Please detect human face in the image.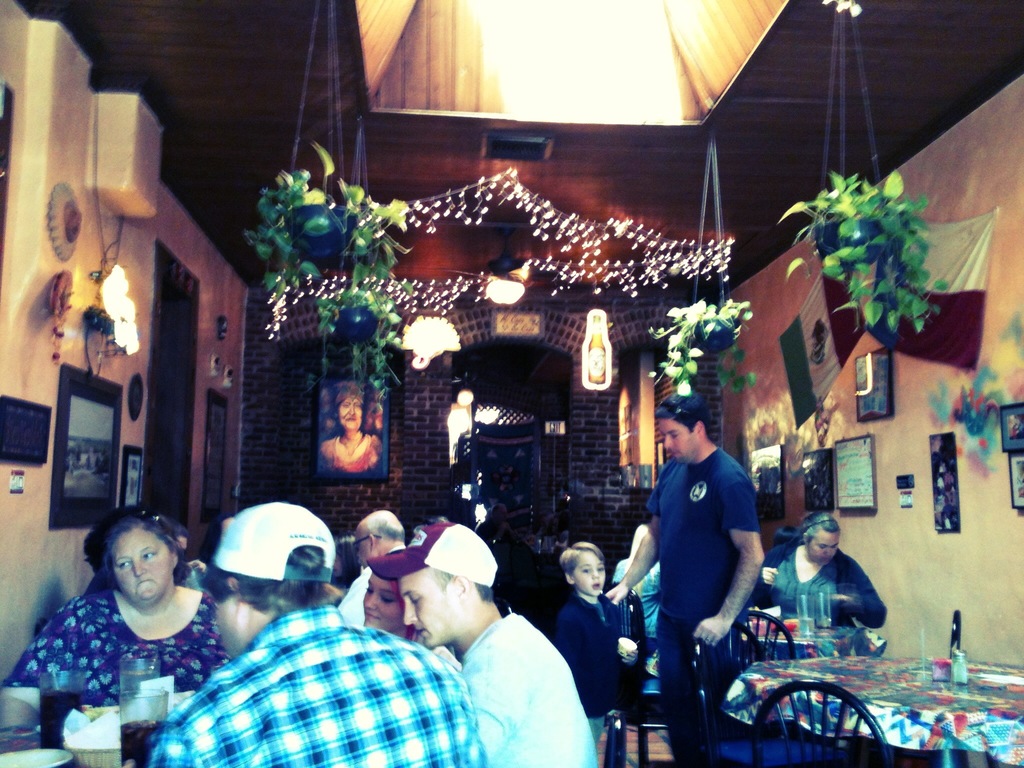
<box>339,399,362,430</box>.
